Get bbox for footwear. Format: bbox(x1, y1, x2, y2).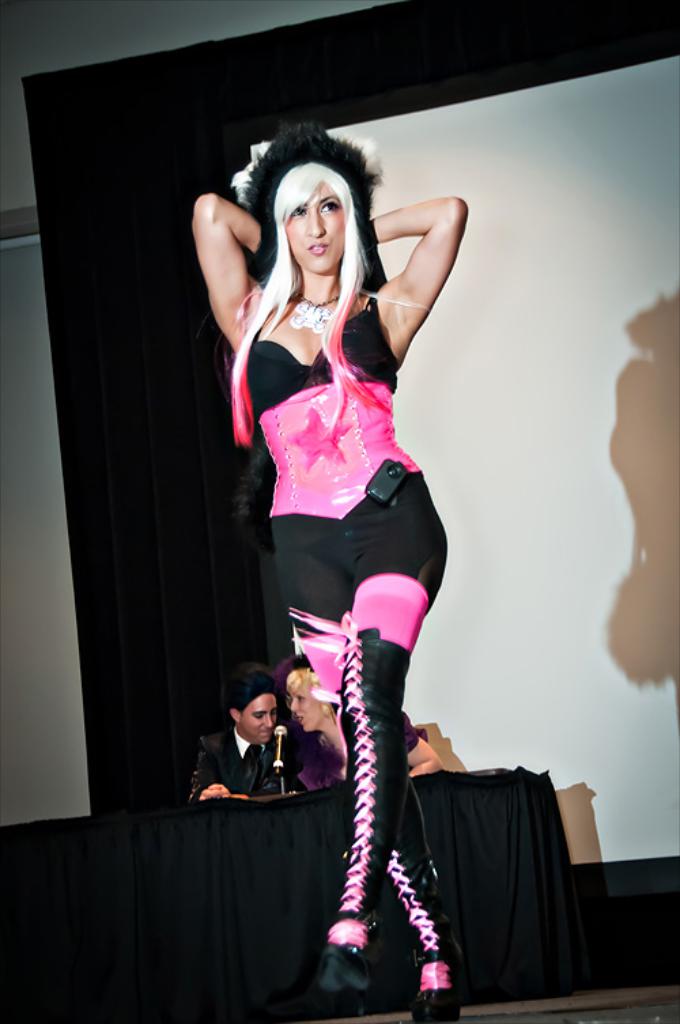
bbox(321, 687, 469, 1023).
